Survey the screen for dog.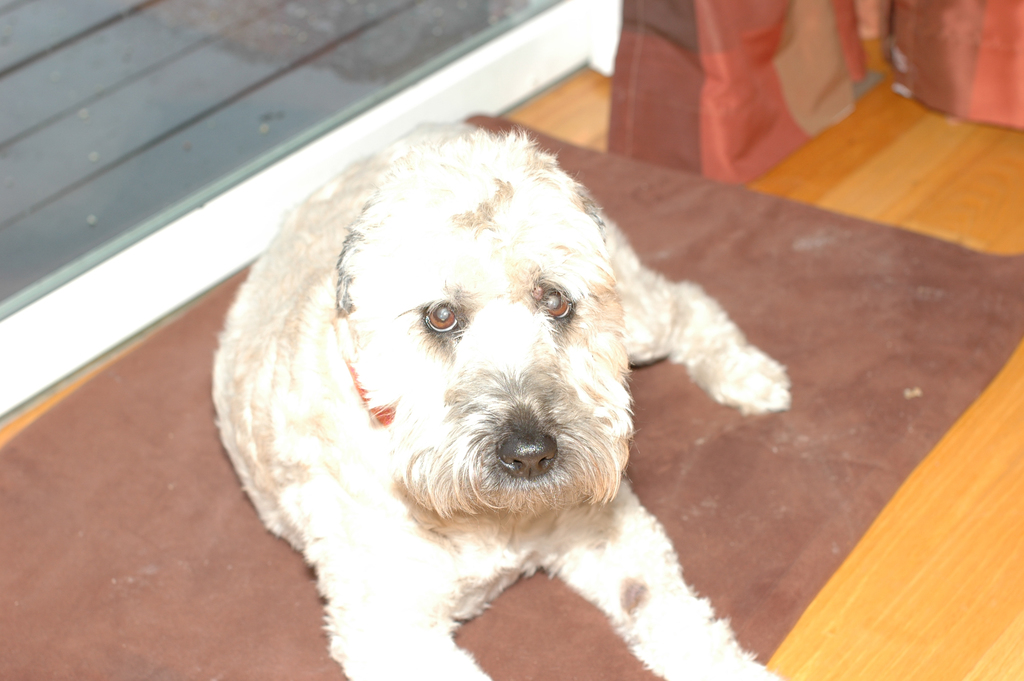
Survey found: (205,113,797,680).
